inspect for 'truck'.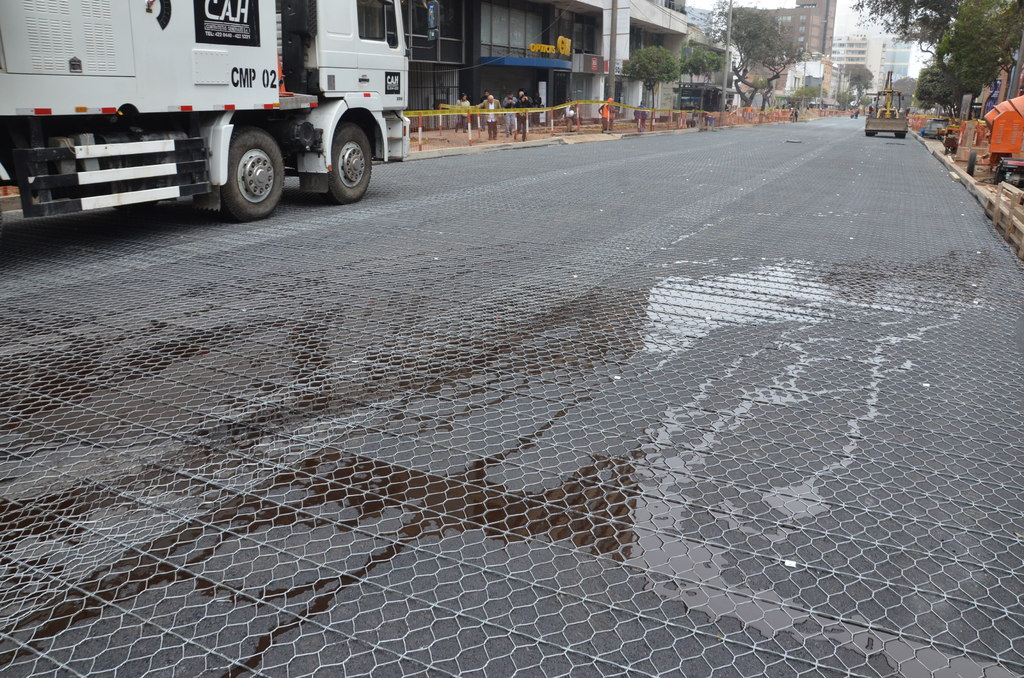
Inspection: 27/12/416/218.
